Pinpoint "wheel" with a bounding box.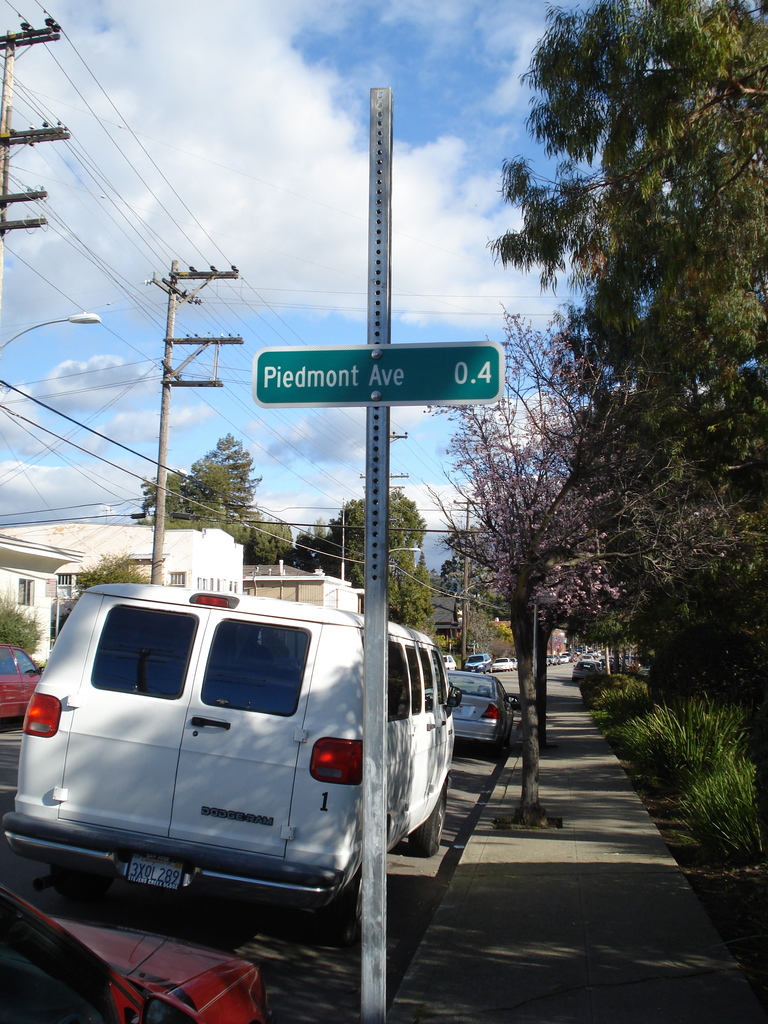
region(317, 863, 365, 943).
